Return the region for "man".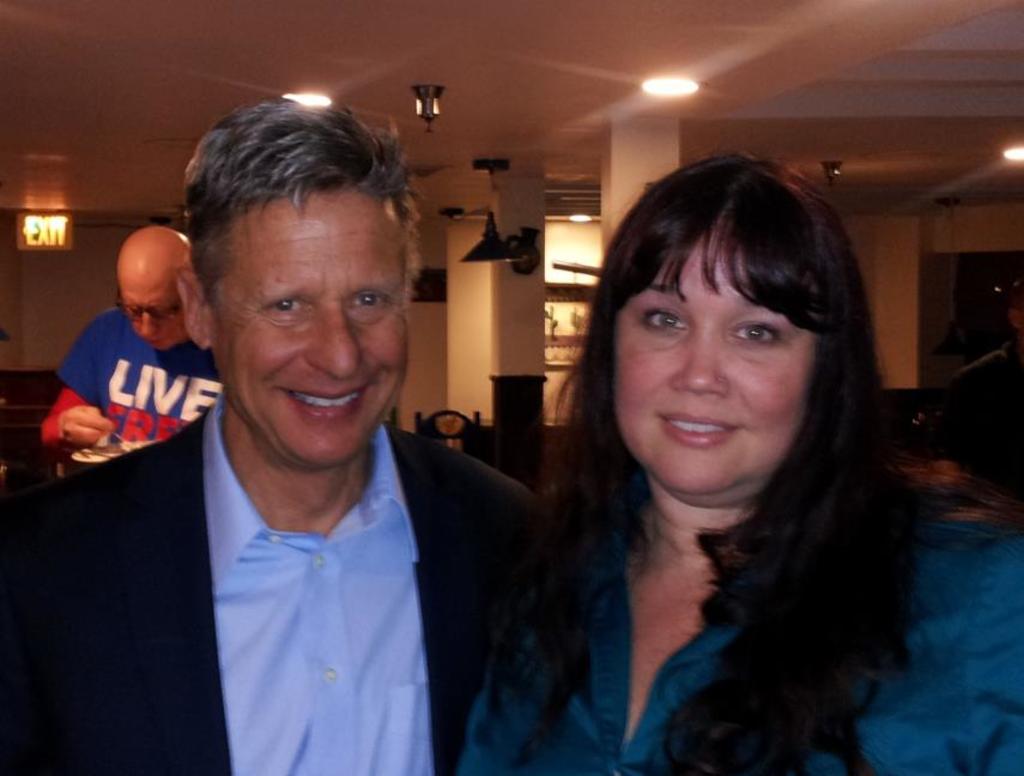
41 226 228 478.
